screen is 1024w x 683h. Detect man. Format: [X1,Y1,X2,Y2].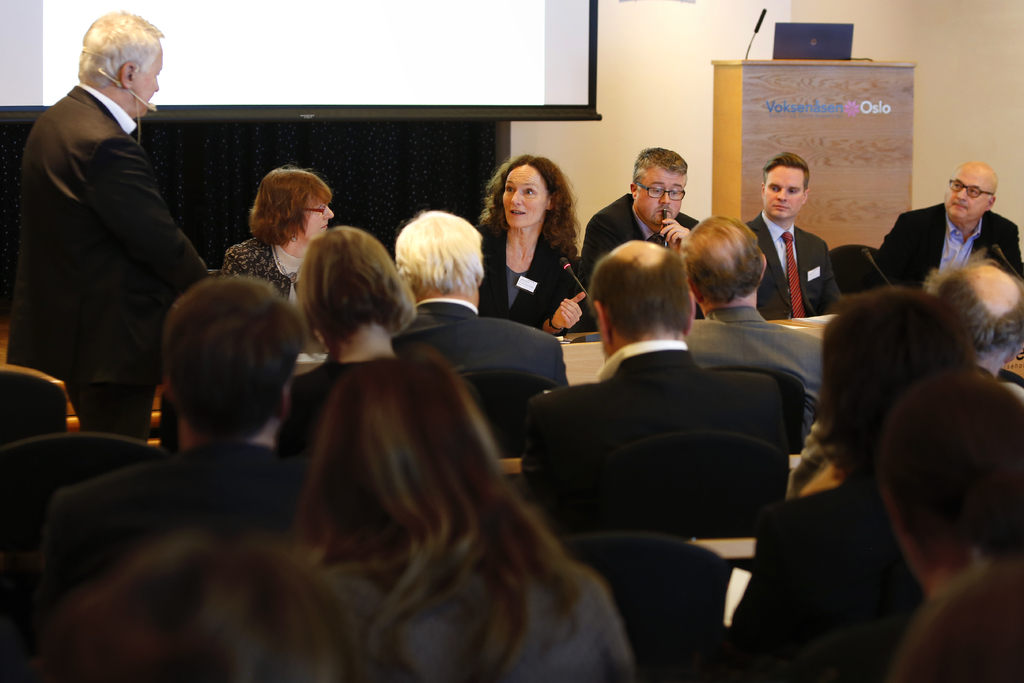
[0,4,209,422].
